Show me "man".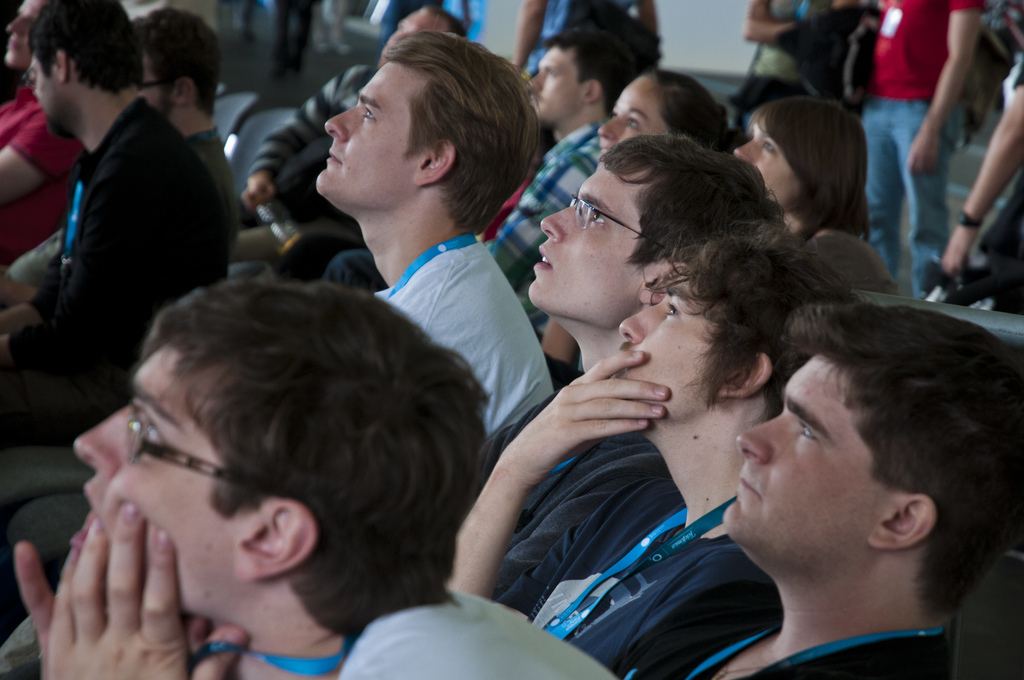
"man" is here: [left=0, top=26, right=231, bottom=449].
